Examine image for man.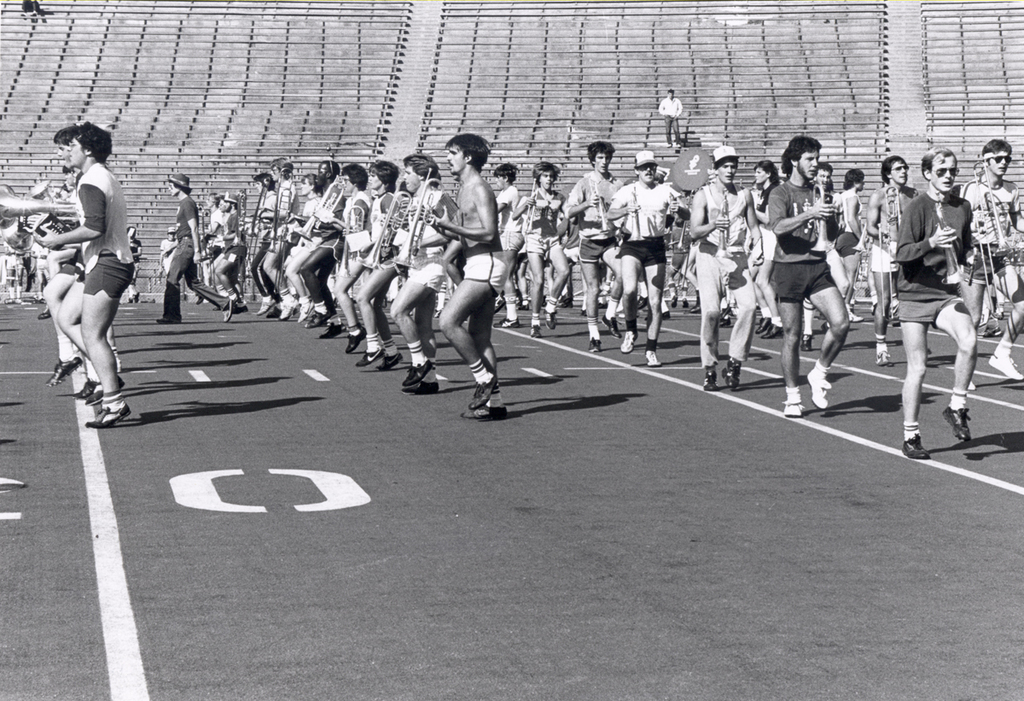
Examination result: [x1=155, y1=167, x2=236, y2=324].
